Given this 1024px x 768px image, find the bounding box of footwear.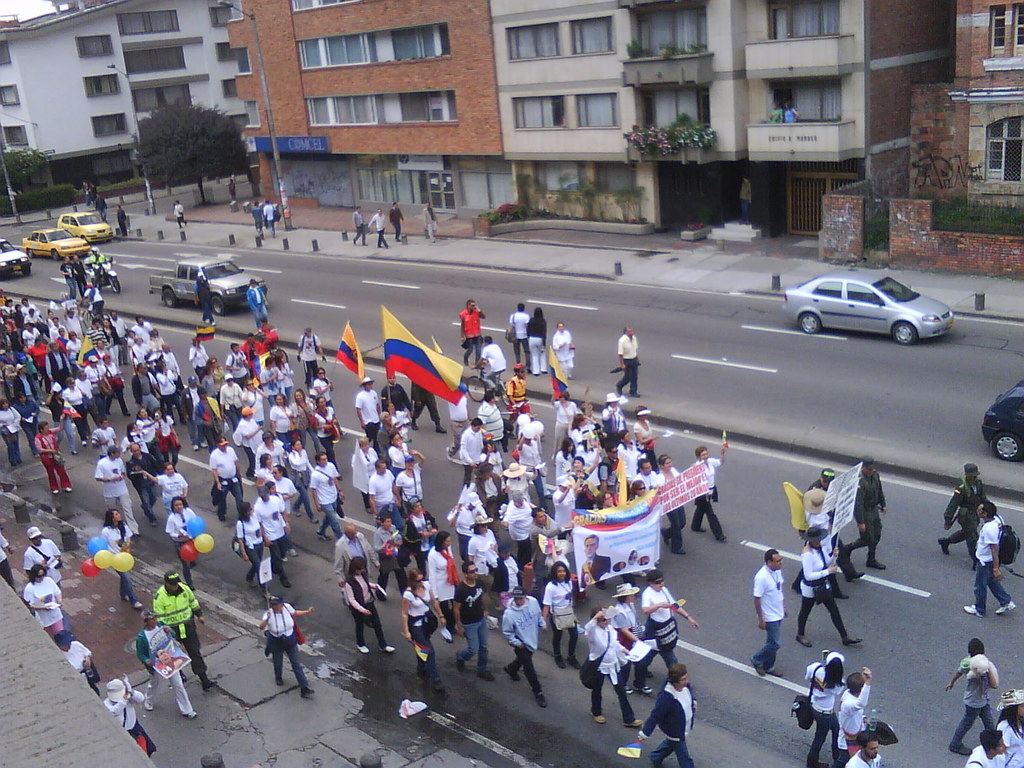
box(632, 396, 644, 399).
